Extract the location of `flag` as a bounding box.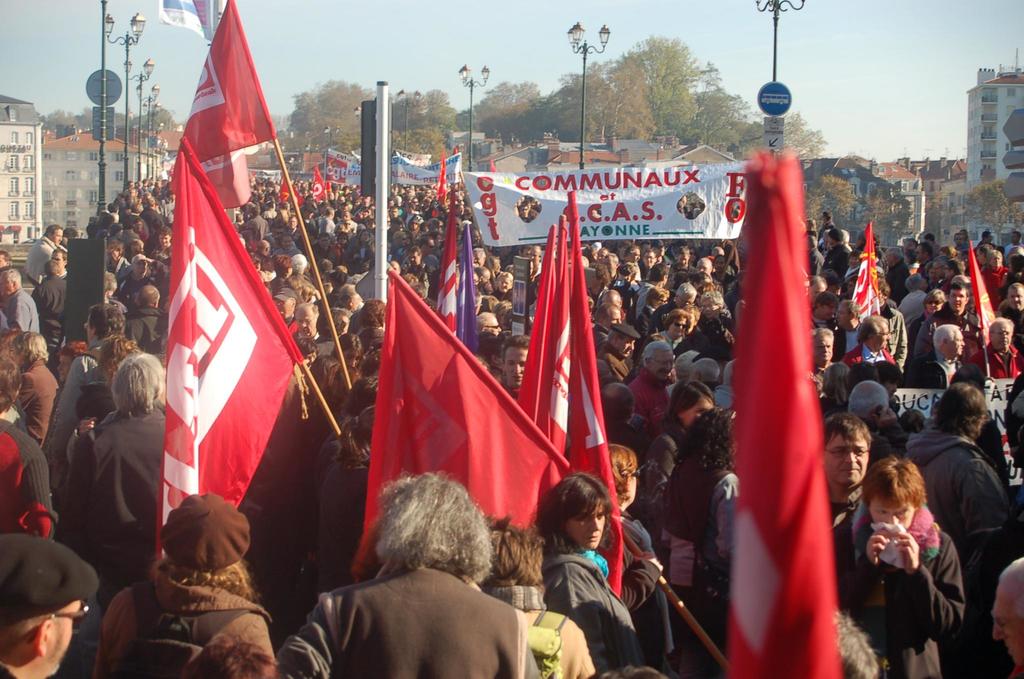
(428, 148, 453, 203).
